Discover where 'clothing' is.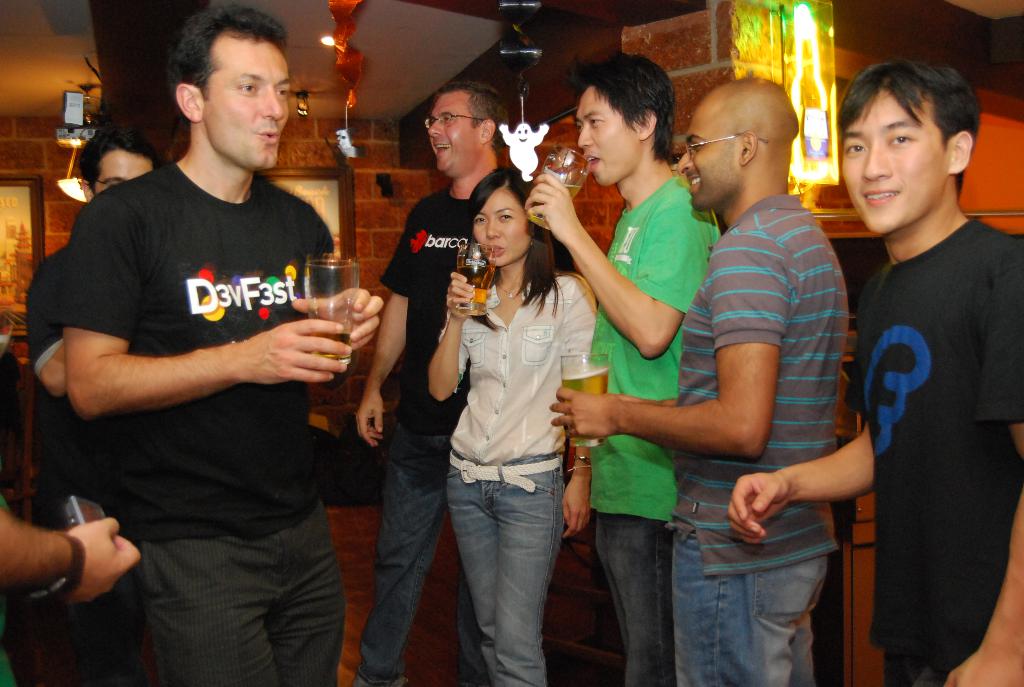
Discovered at bbox=(588, 175, 724, 686).
